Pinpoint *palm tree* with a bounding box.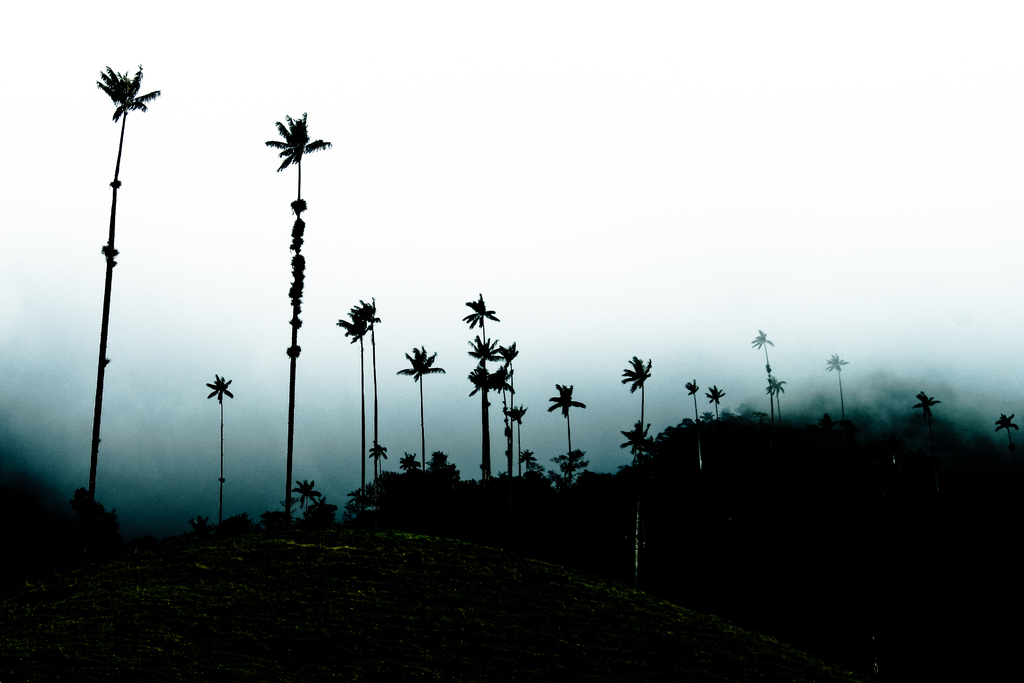
pyautogui.locateOnScreen(828, 359, 842, 427).
